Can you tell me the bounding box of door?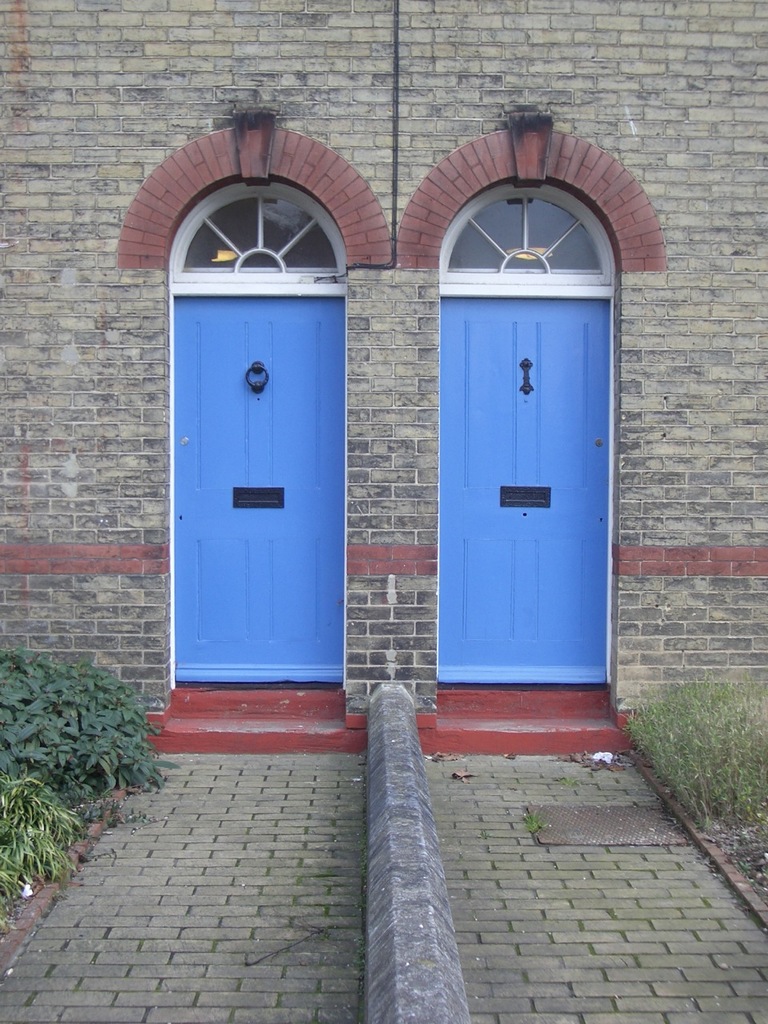
bbox=(172, 298, 345, 688).
